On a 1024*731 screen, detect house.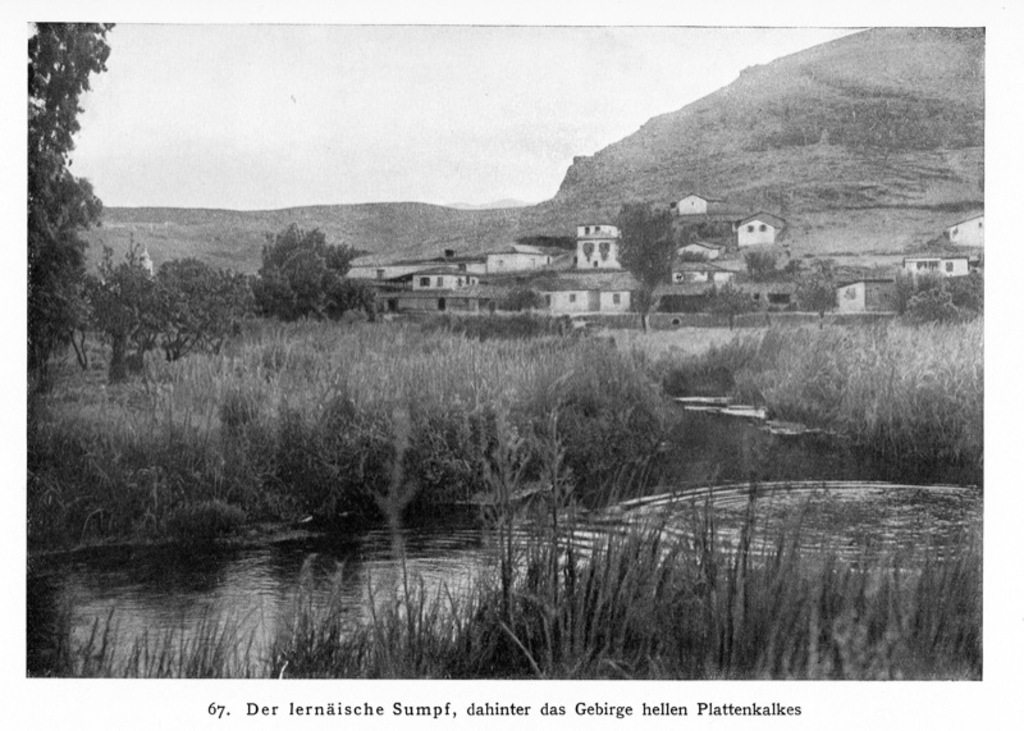
{"left": 573, "top": 221, "right": 626, "bottom": 269}.
